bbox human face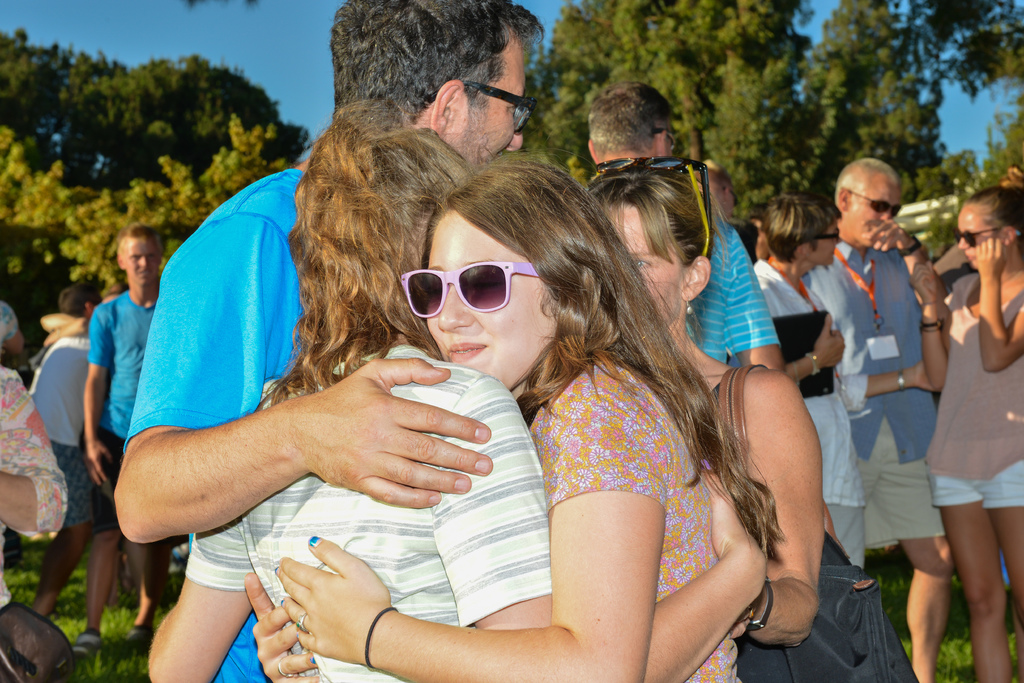
BBox(950, 203, 1003, 271)
